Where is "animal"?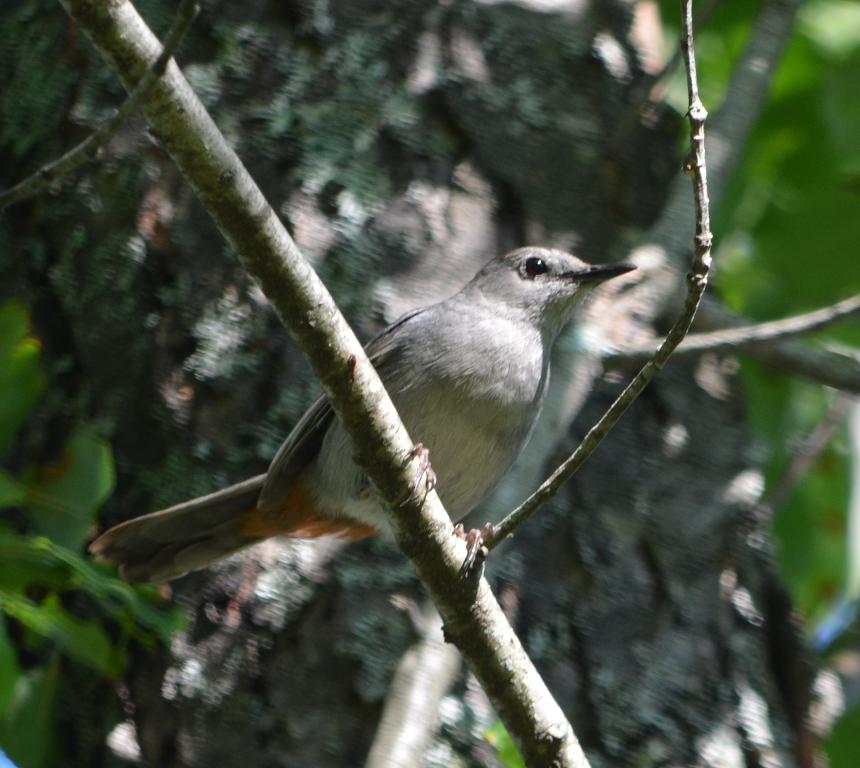
select_region(91, 245, 620, 591).
